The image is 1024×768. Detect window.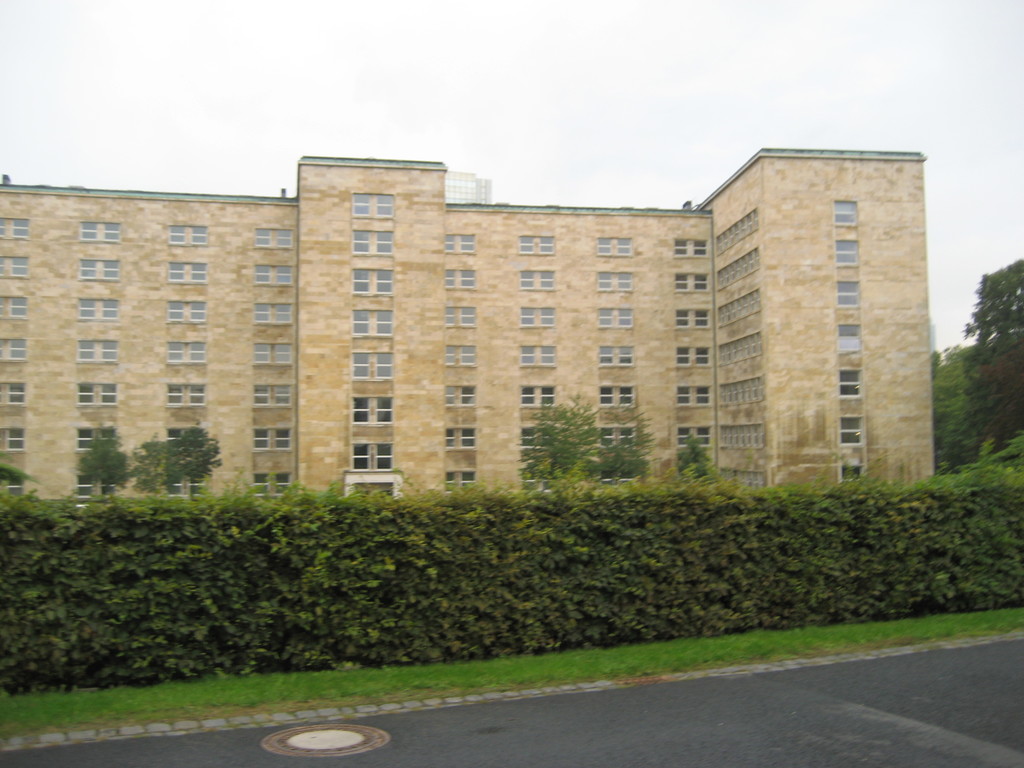
Detection: 519:467:555:491.
